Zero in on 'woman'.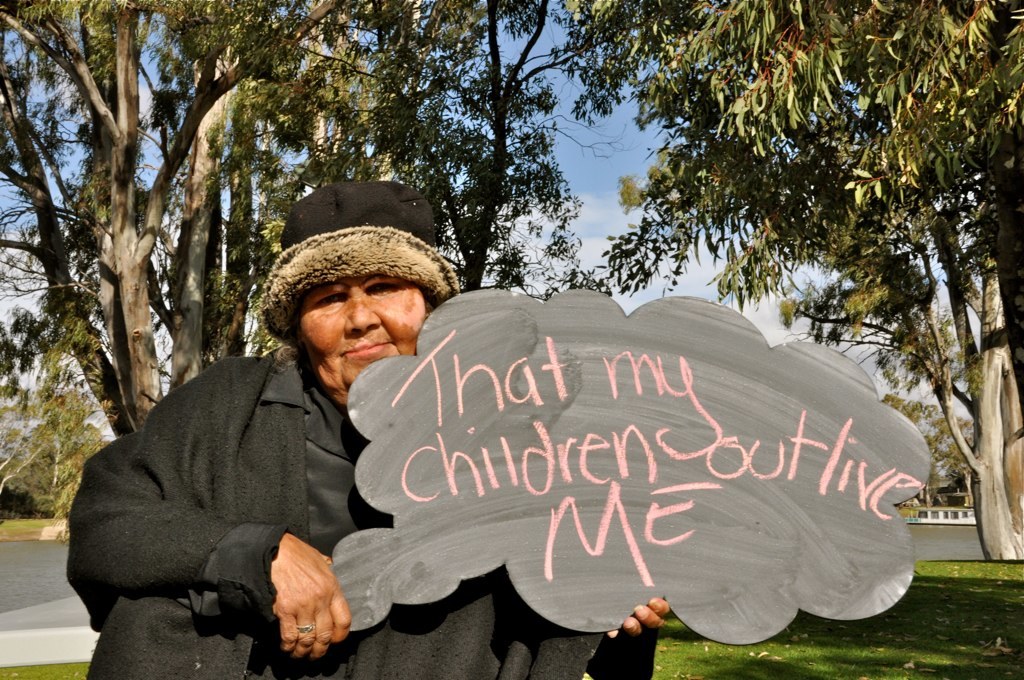
Zeroed in: x1=188 y1=209 x2=777 y2=673.
